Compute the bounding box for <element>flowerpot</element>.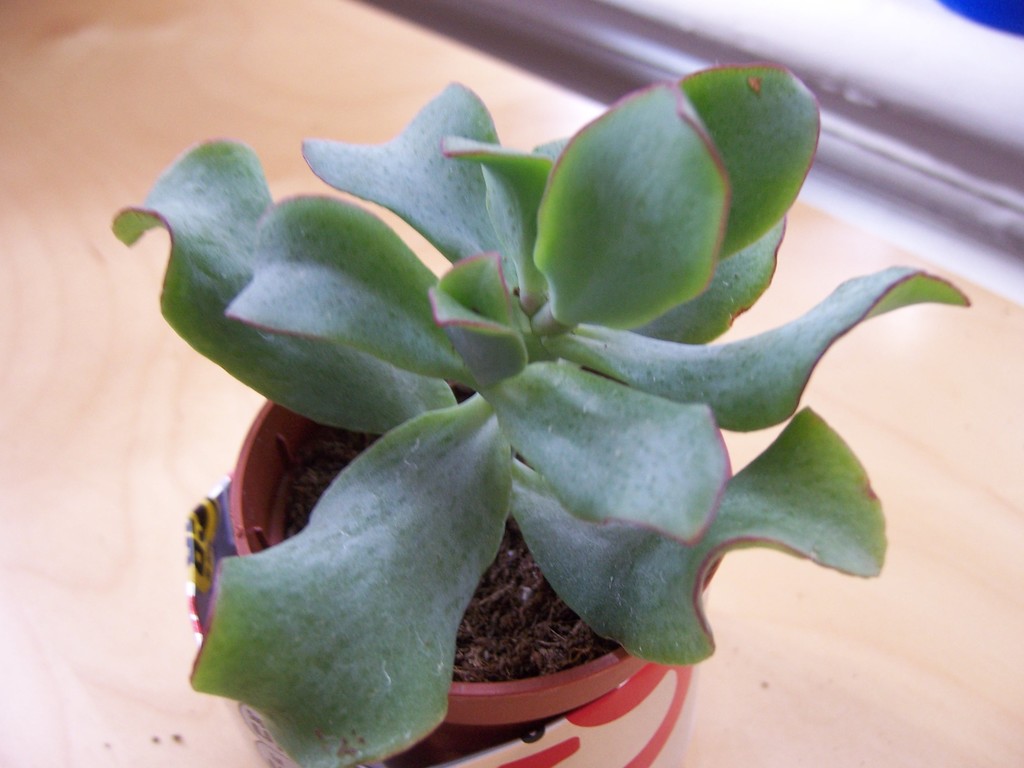
x1=65 y1=105 x2=990 y2=767.
